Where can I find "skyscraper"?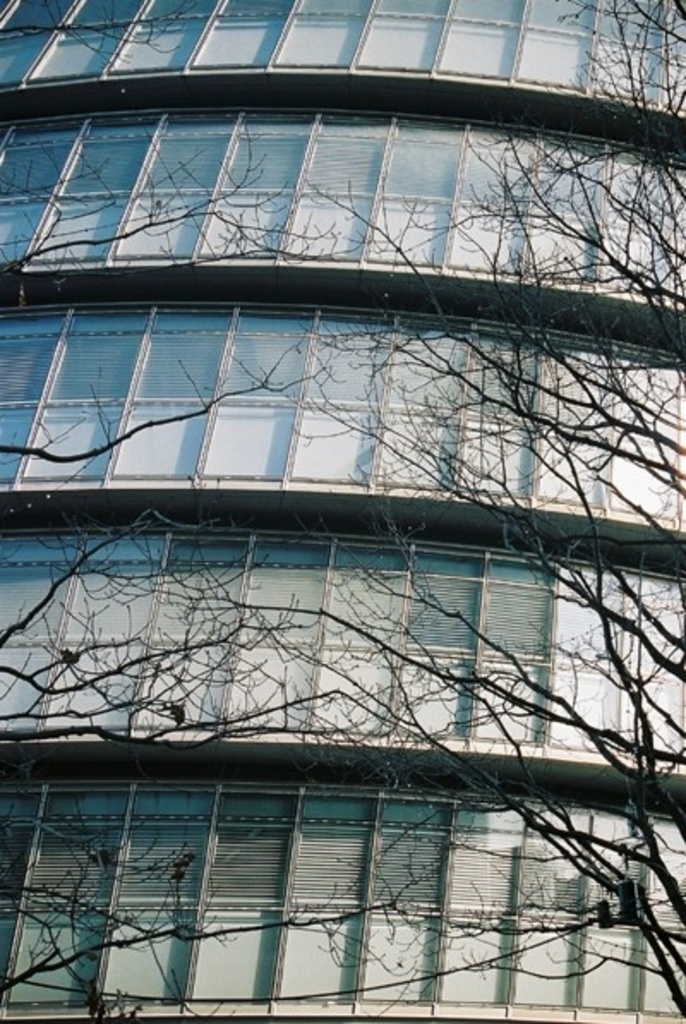
You can find it at {"x1": 0, "y1": 0, "x2": 684, "y2": 1022}.
